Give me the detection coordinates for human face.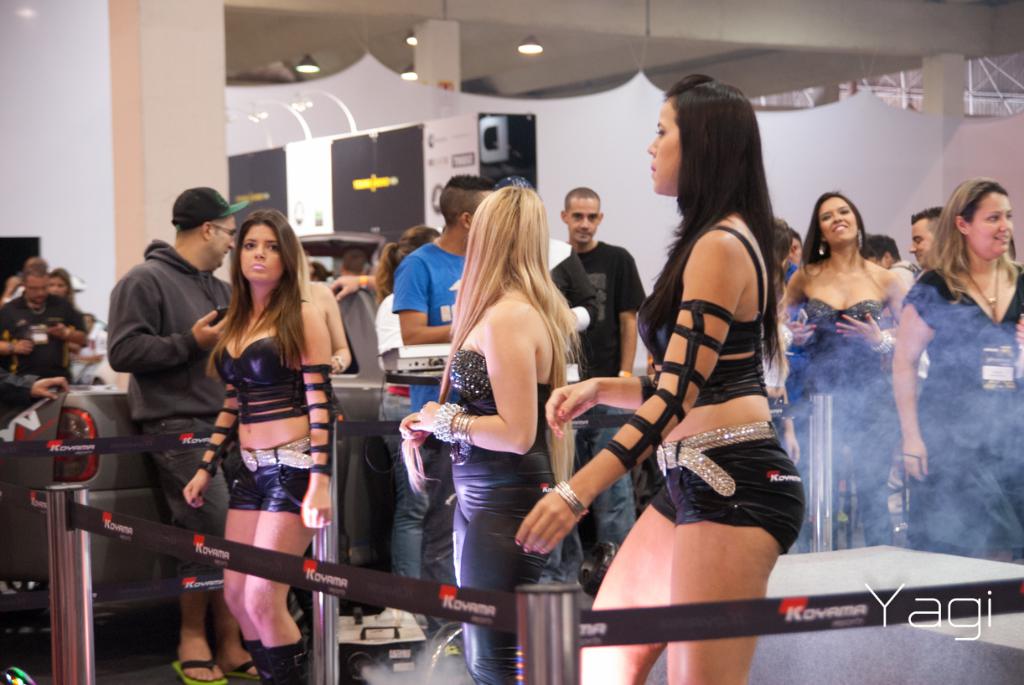
pyautogui.locateOnScreen(908, 214, 936, 254).
